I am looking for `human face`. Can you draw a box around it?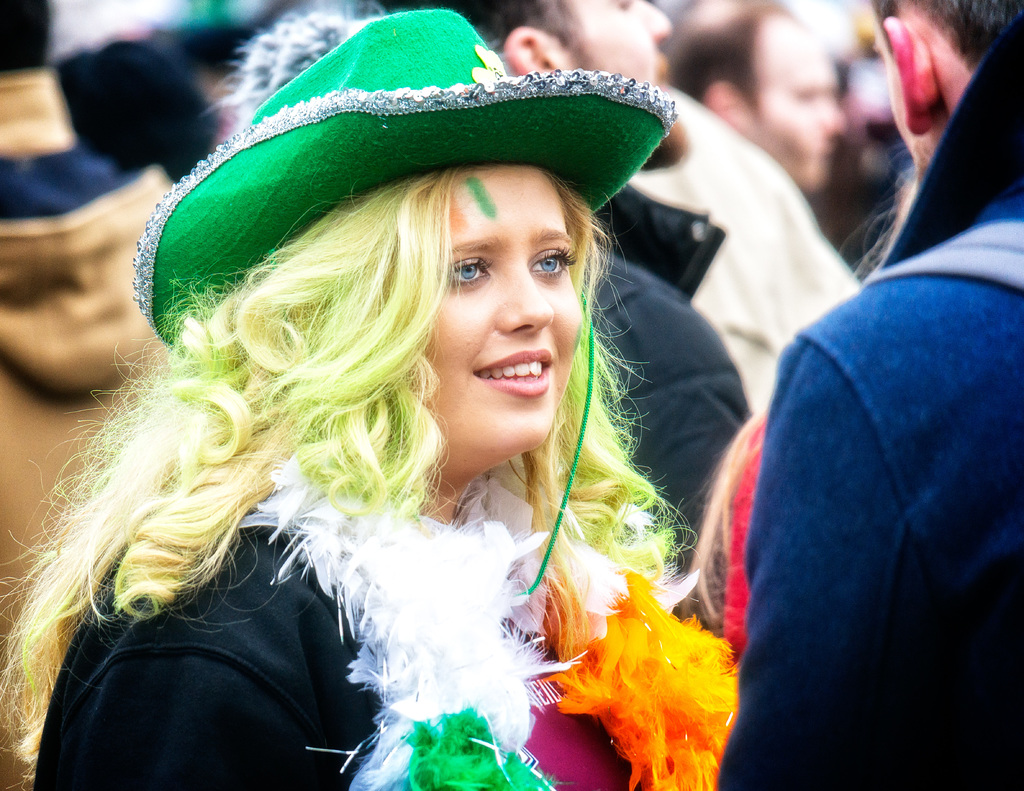
Sure, the bounding box is pyautogui.locateOnScreen(568, 0, 675, 94).
